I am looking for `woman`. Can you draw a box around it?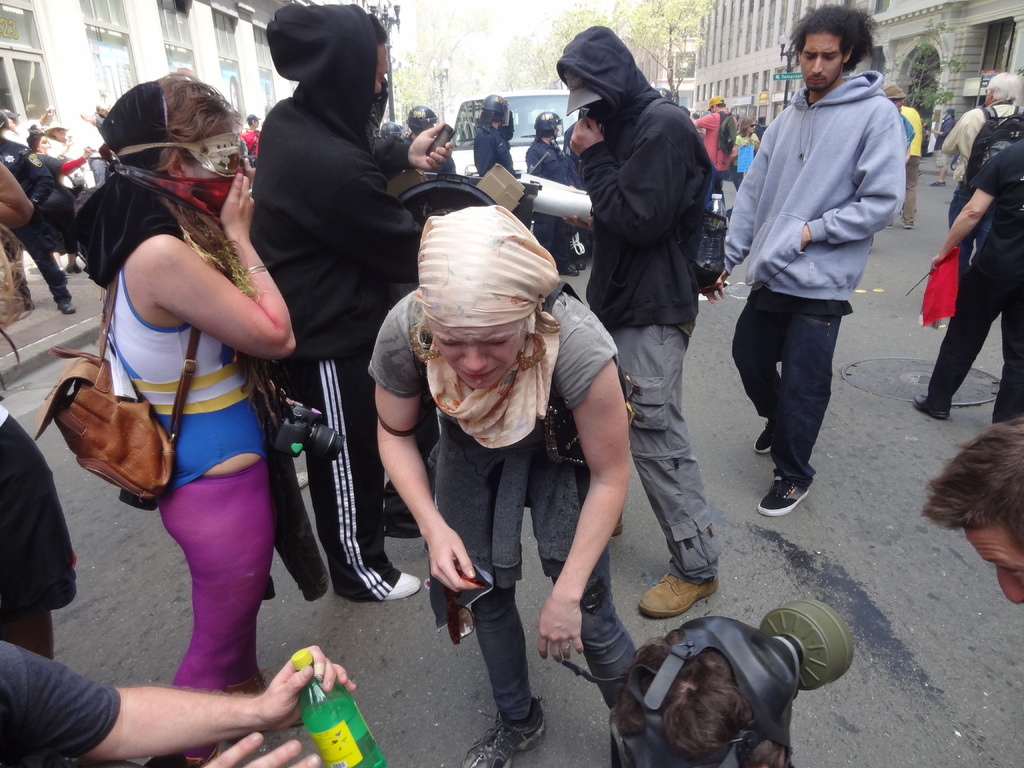
Sure, the bounding box is (x1=84, y1=17, x2=286, y2=767).
